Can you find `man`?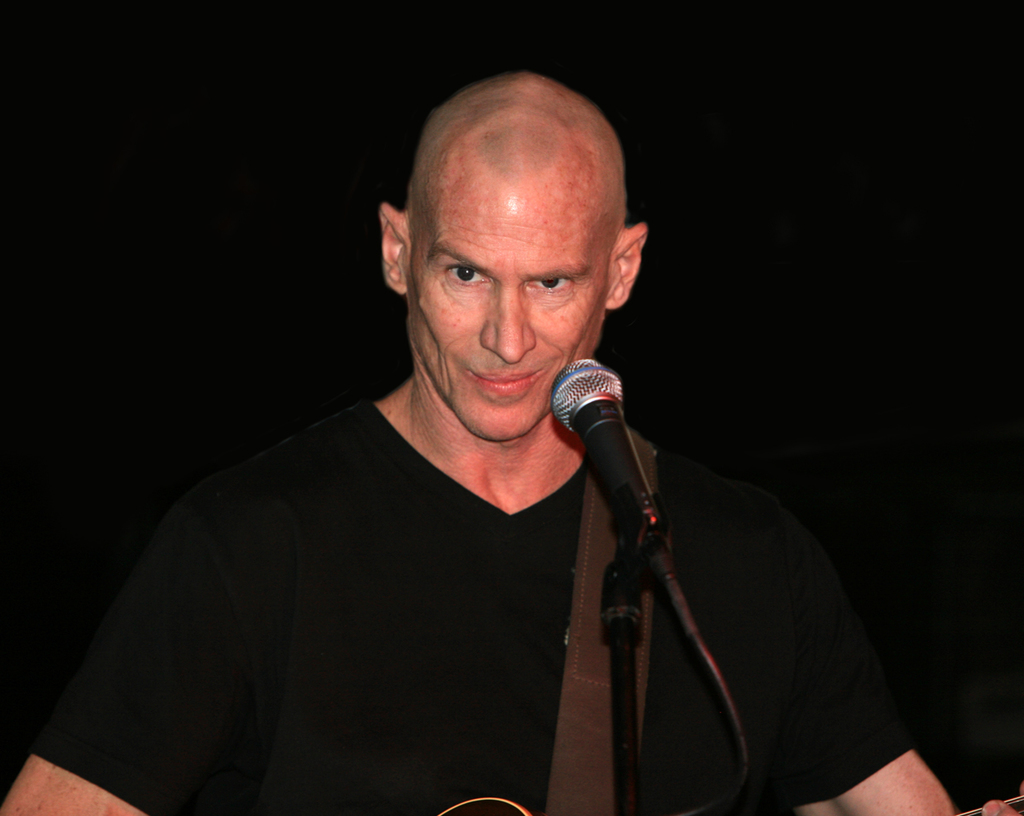
Yes, bounding box: 59/76/905/815.
